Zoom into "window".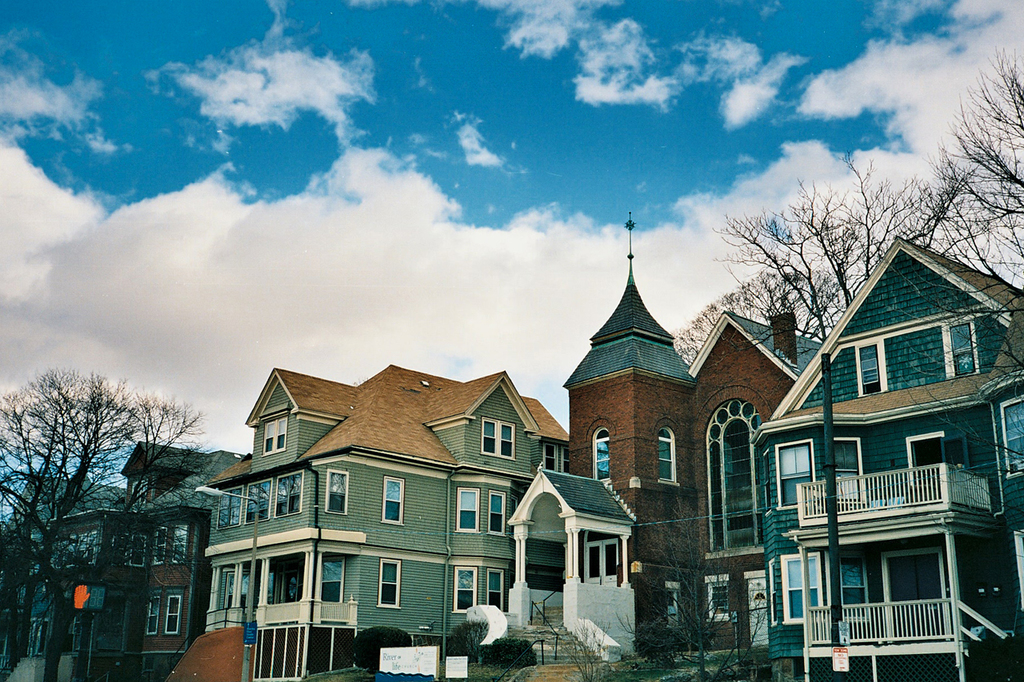
Zoom target: [480,415,514,457].
